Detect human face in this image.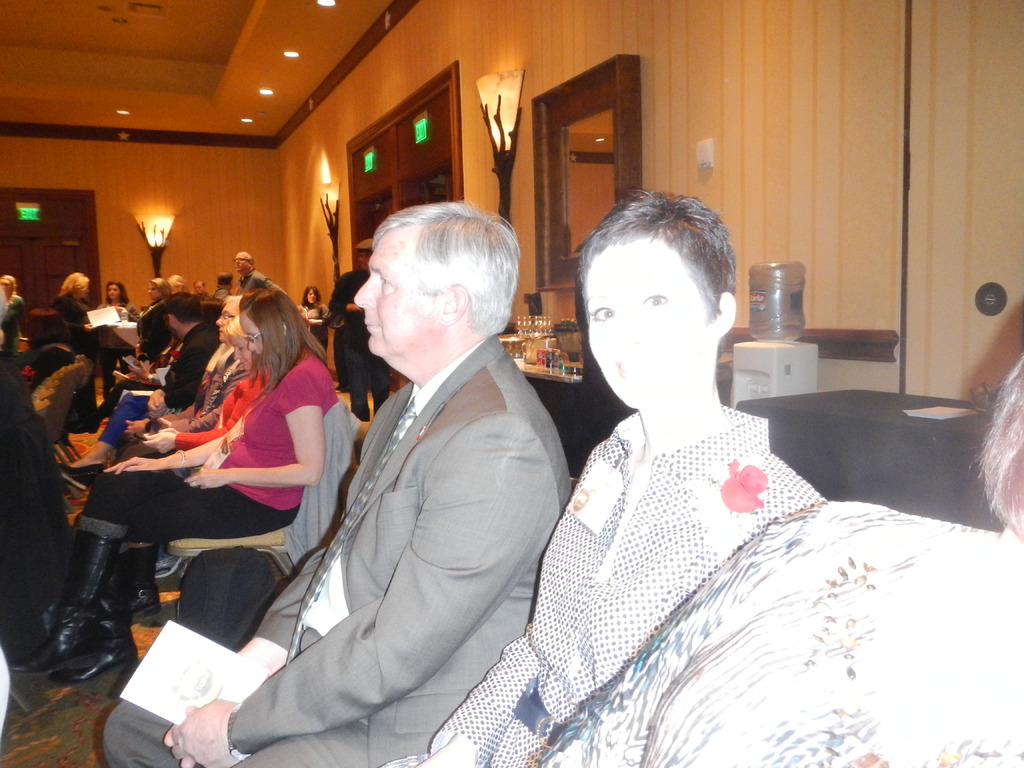
Detection: 351/239/441/361.
